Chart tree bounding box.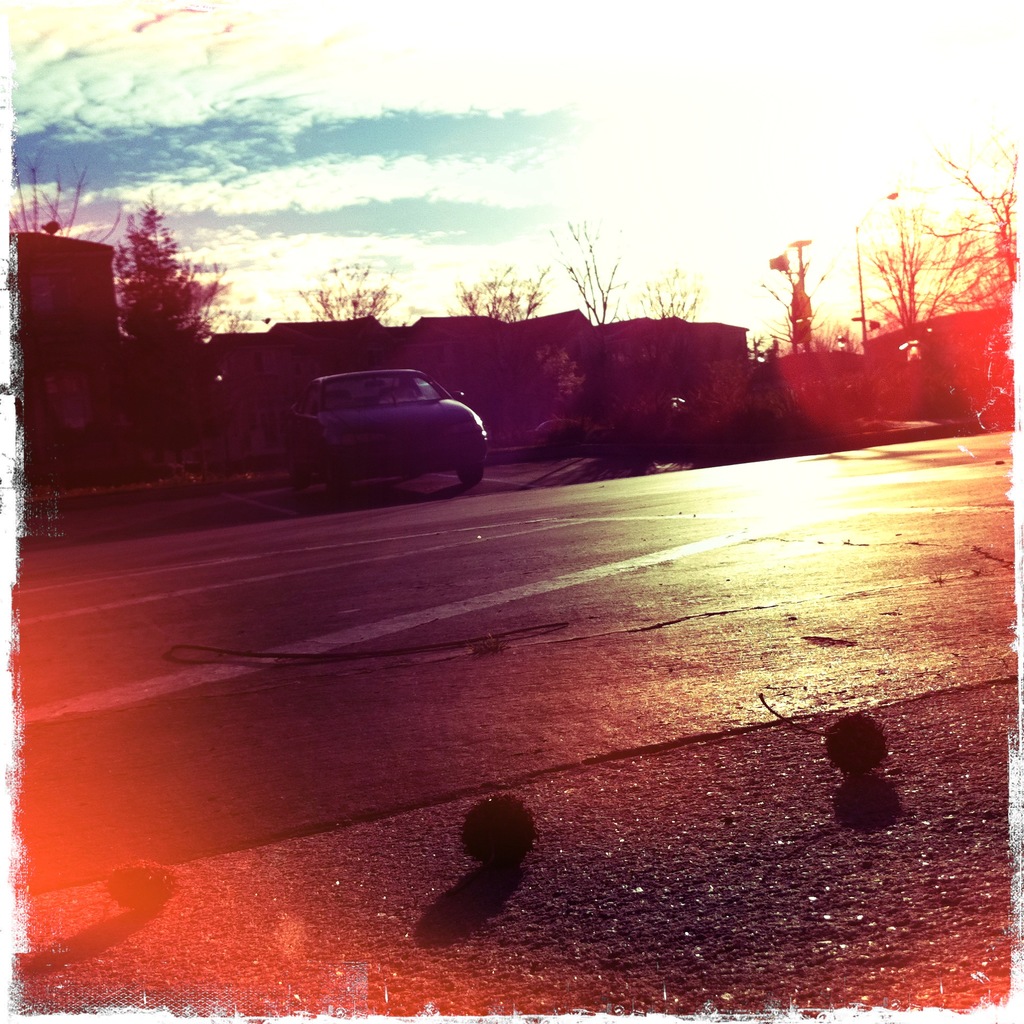
Charted: bbox=(548, 209, 628, 324).
